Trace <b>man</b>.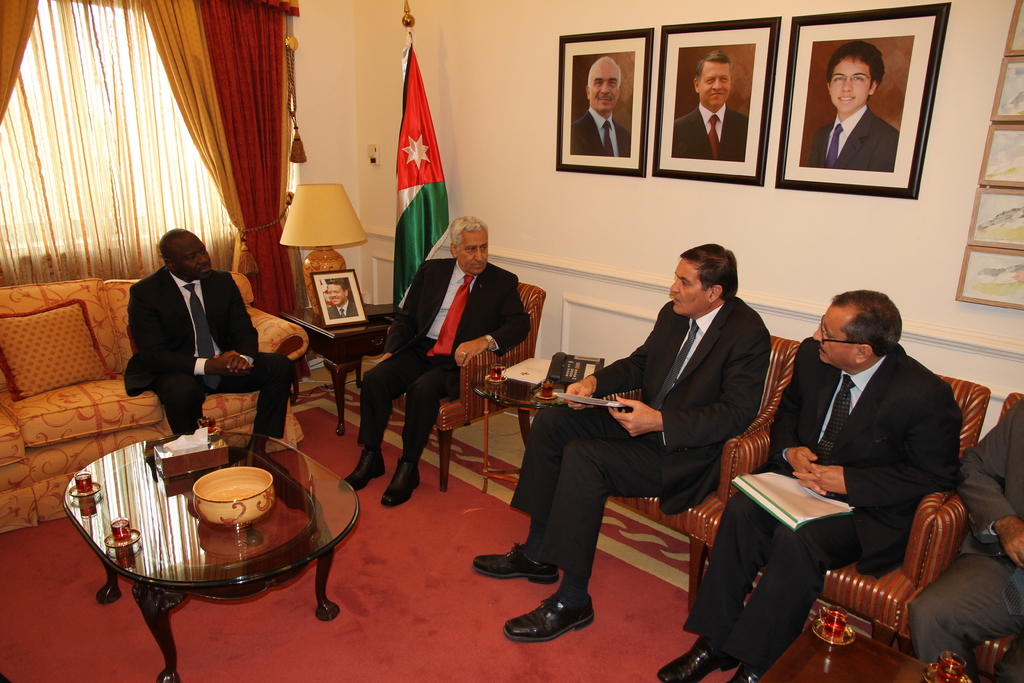
Traced to select_region(334, 209, 532, 511).
